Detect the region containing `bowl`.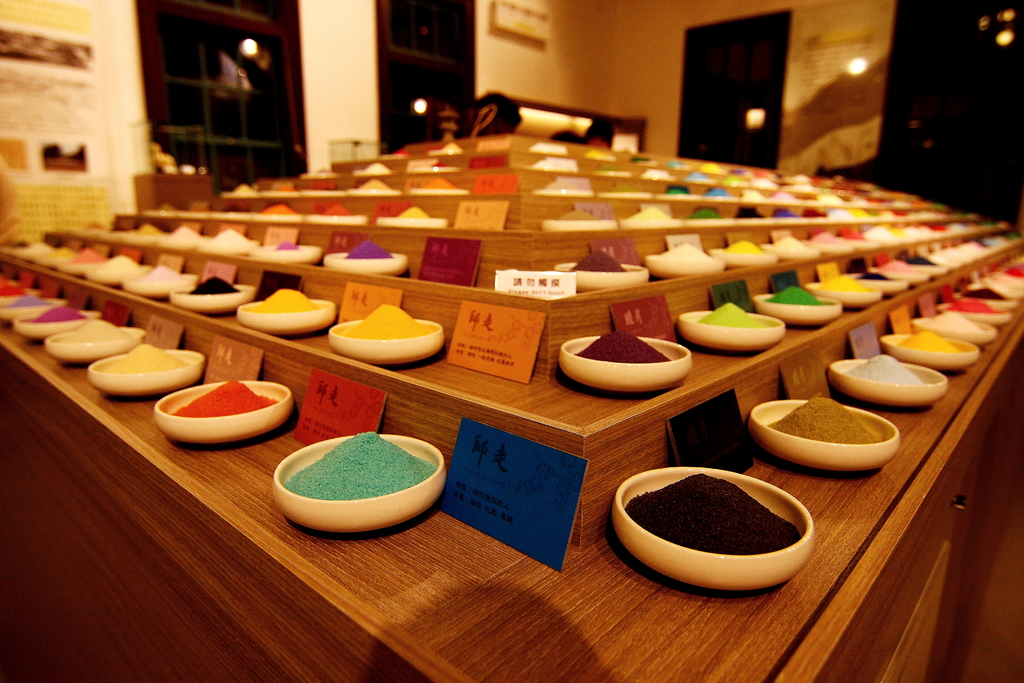
(416, 169, 460, 172).
